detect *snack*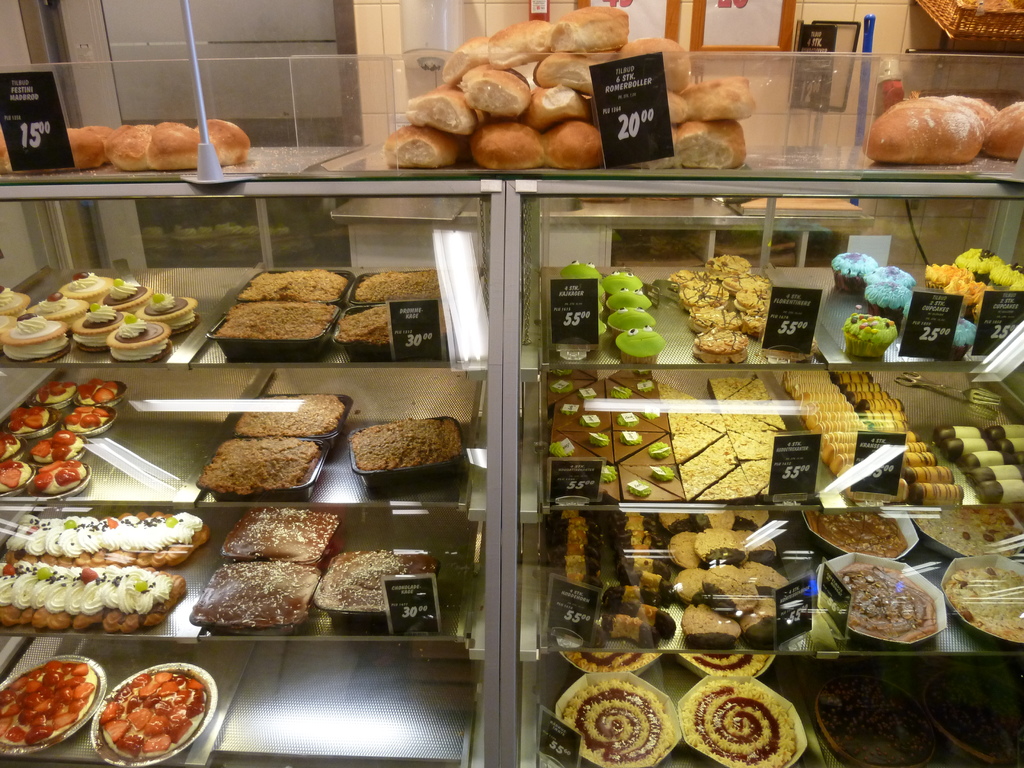
<bbox>111, 311, 180, 364</bbox>
